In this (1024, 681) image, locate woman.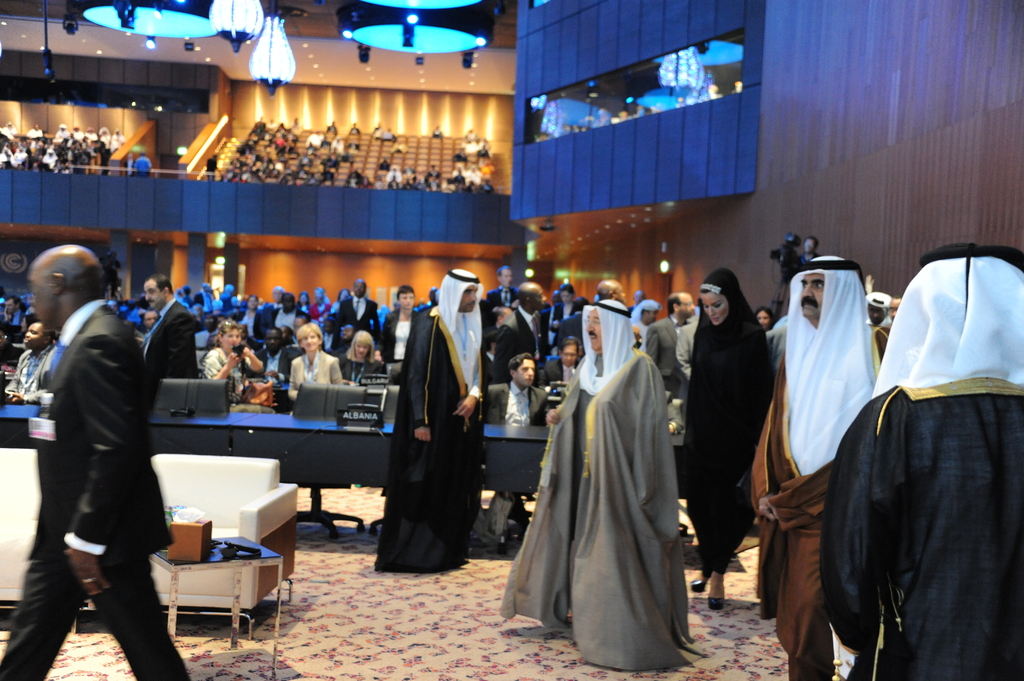
Bounding box: x1=755, y1=303, x2=774, y2=335.
